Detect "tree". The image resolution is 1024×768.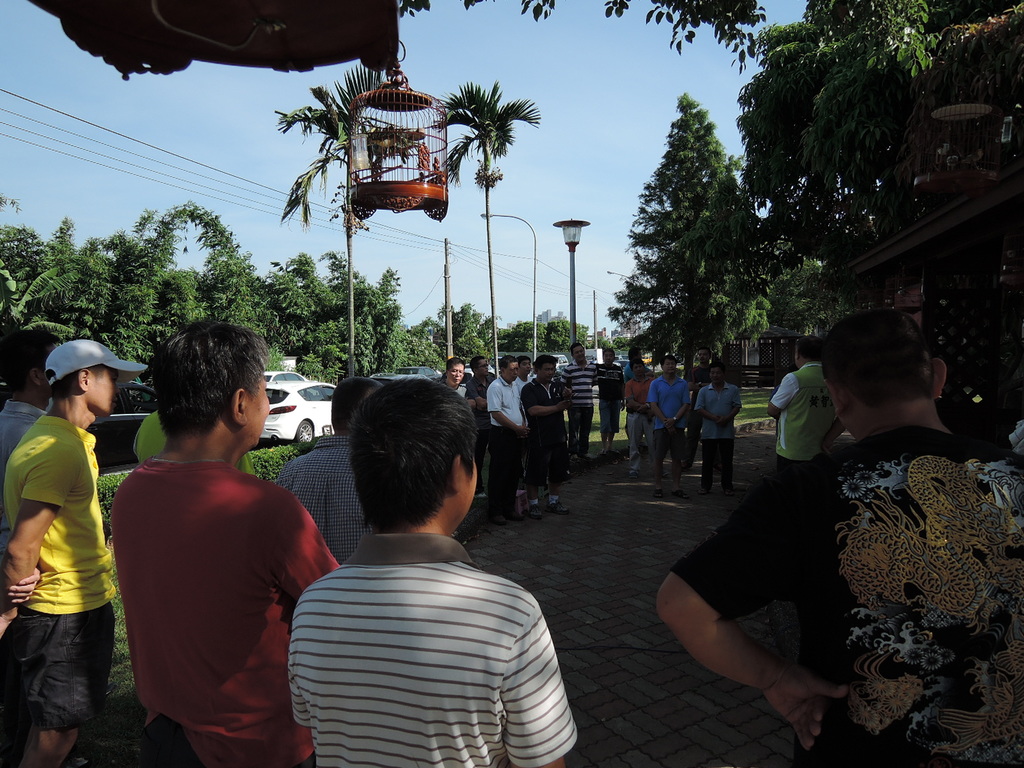
box=[735, 0, 1023, 278].
